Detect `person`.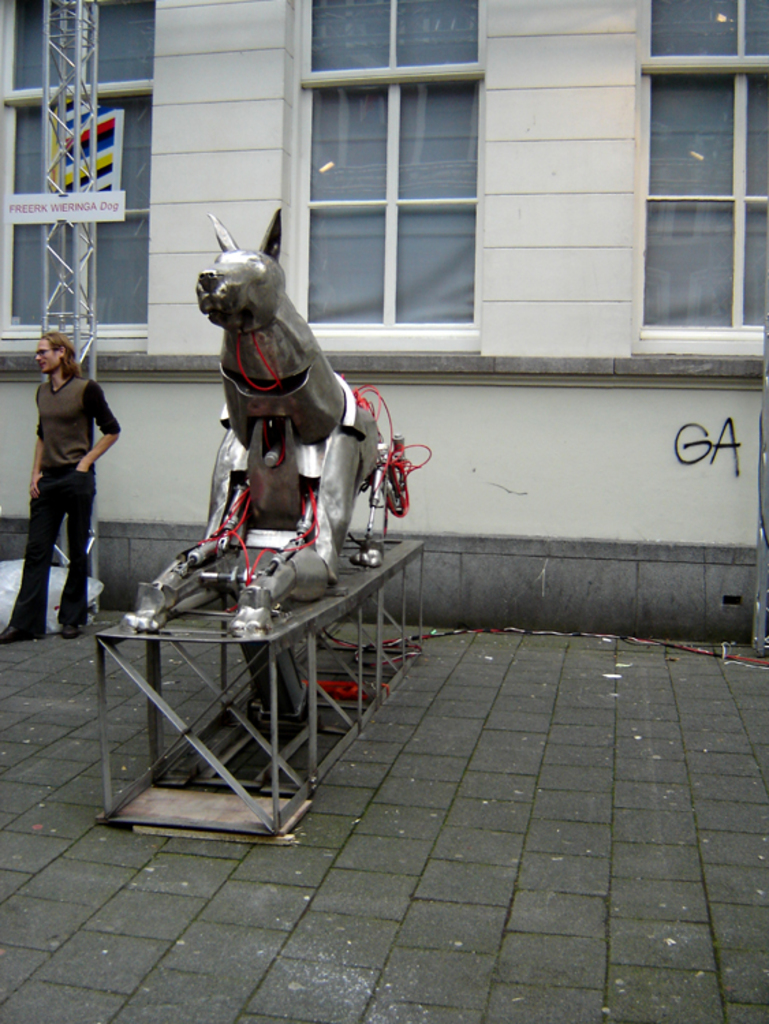
Detected at [26, 296, 117, 644].
